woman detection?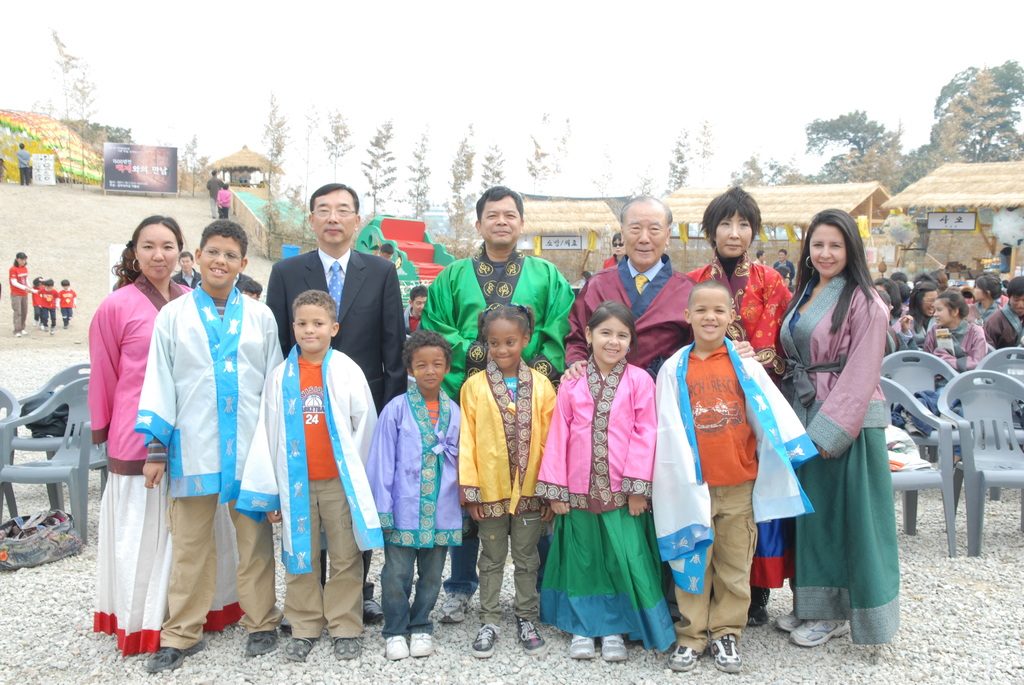
pyautogui.locateOnScreen(89, 215, 245, 657)
